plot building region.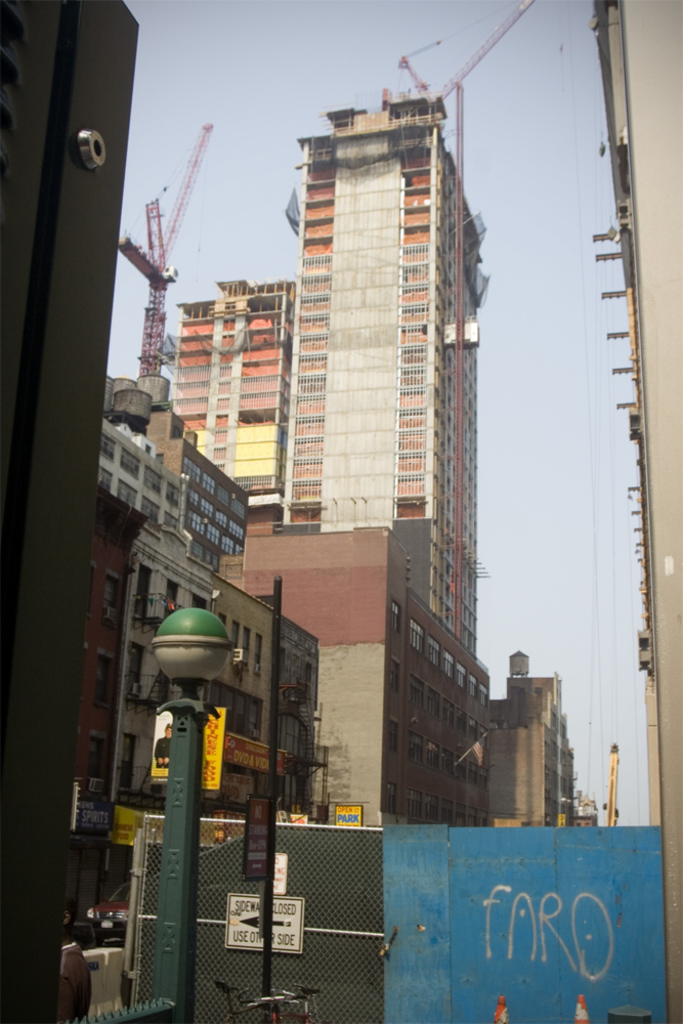
Plotted at (left=112, top=534, right=216, bottom=805).
